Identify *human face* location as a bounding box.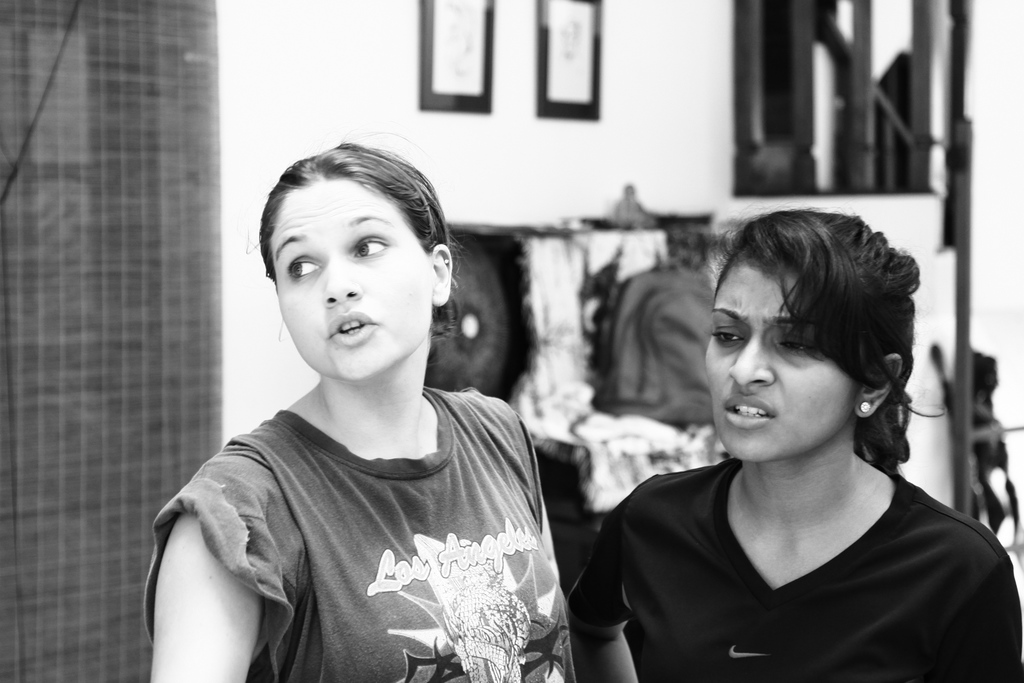
rect(708, 259, 848, 460).
